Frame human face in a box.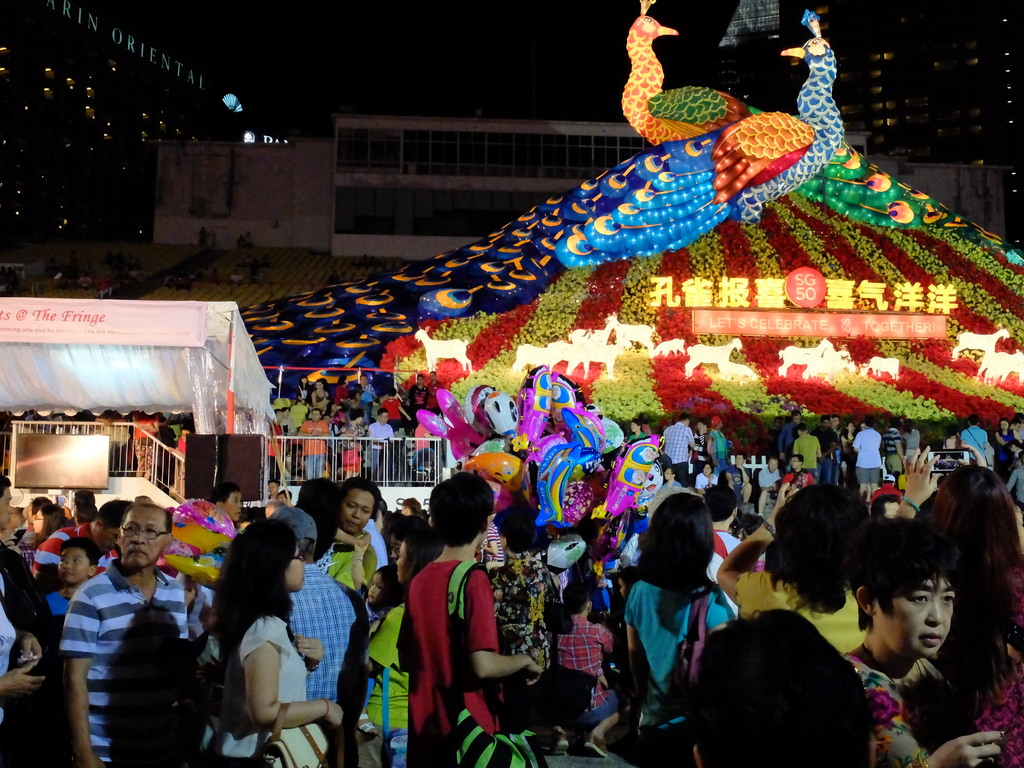
detection(283, 409, 291, 417).
